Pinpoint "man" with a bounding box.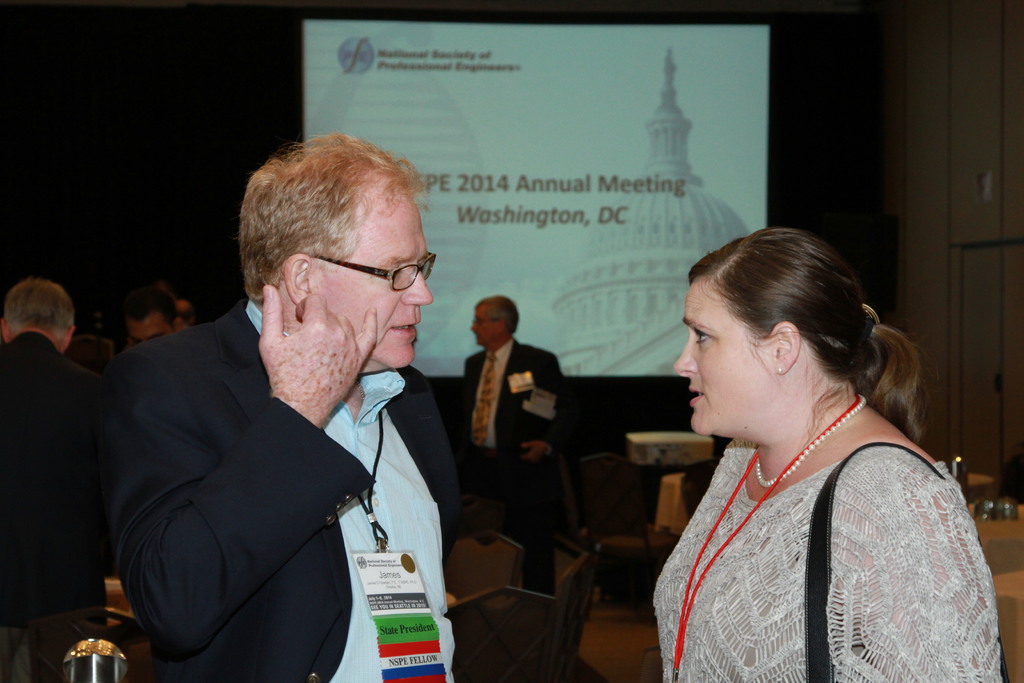
115/288/185/357.
